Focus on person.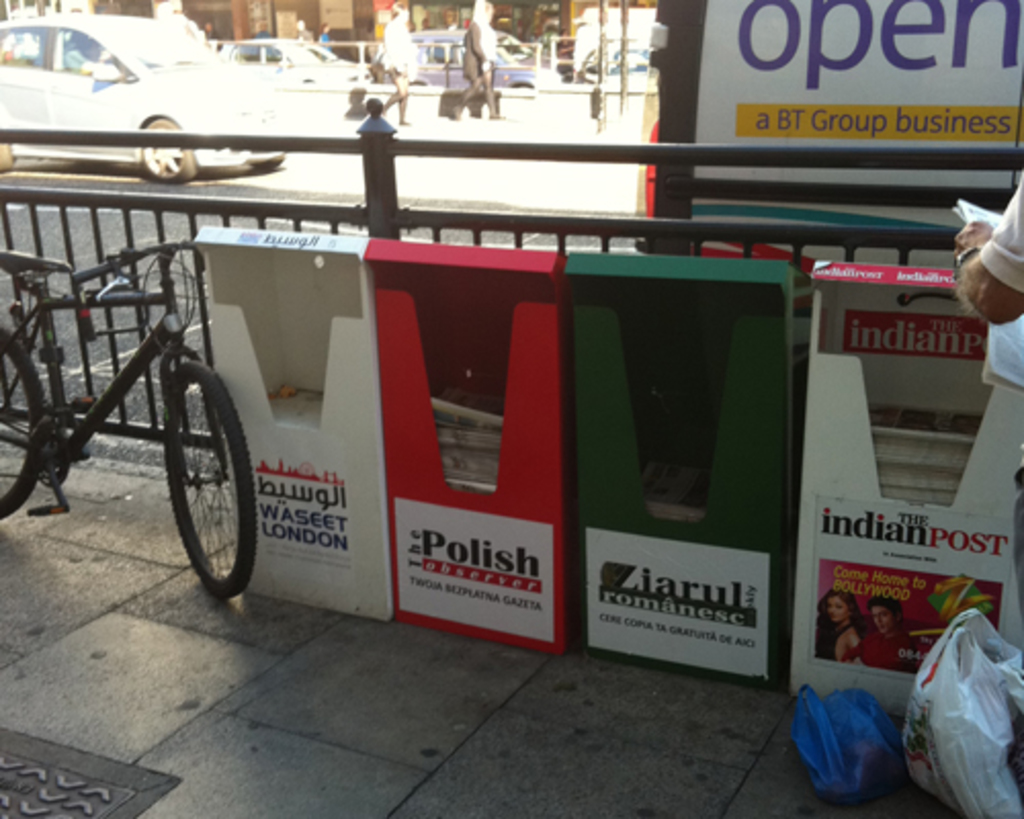
Focused at BBox(846, 598, 936, 670).
